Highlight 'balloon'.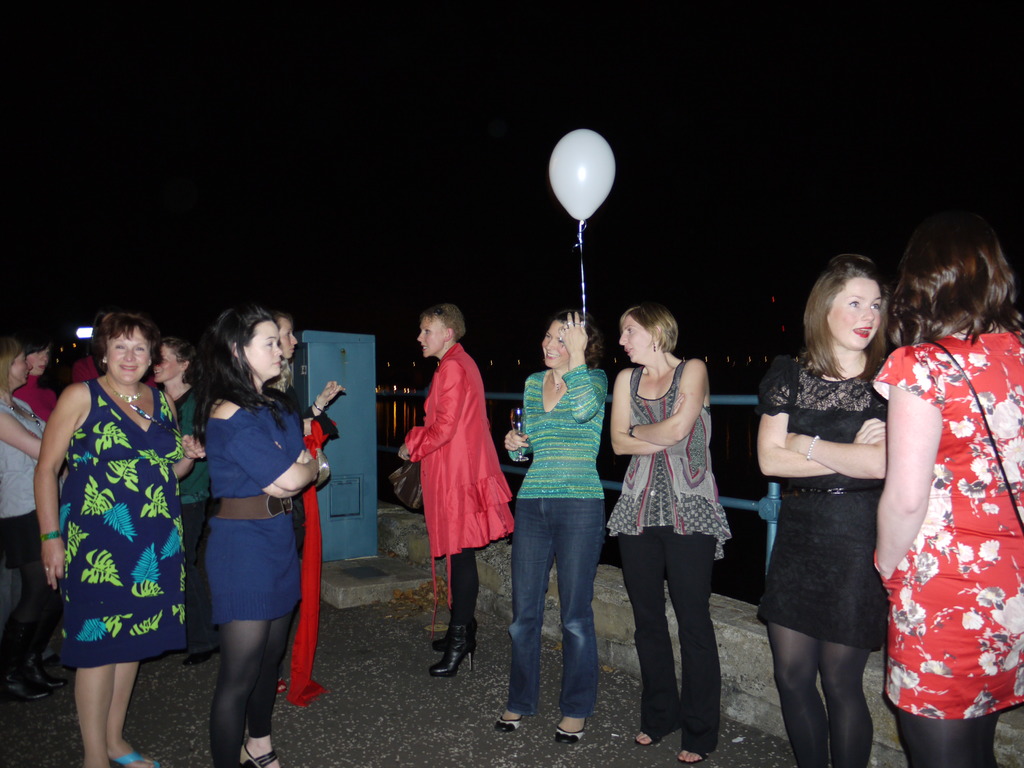
Highlighted region: Rect(547, 128, 620, 222).
